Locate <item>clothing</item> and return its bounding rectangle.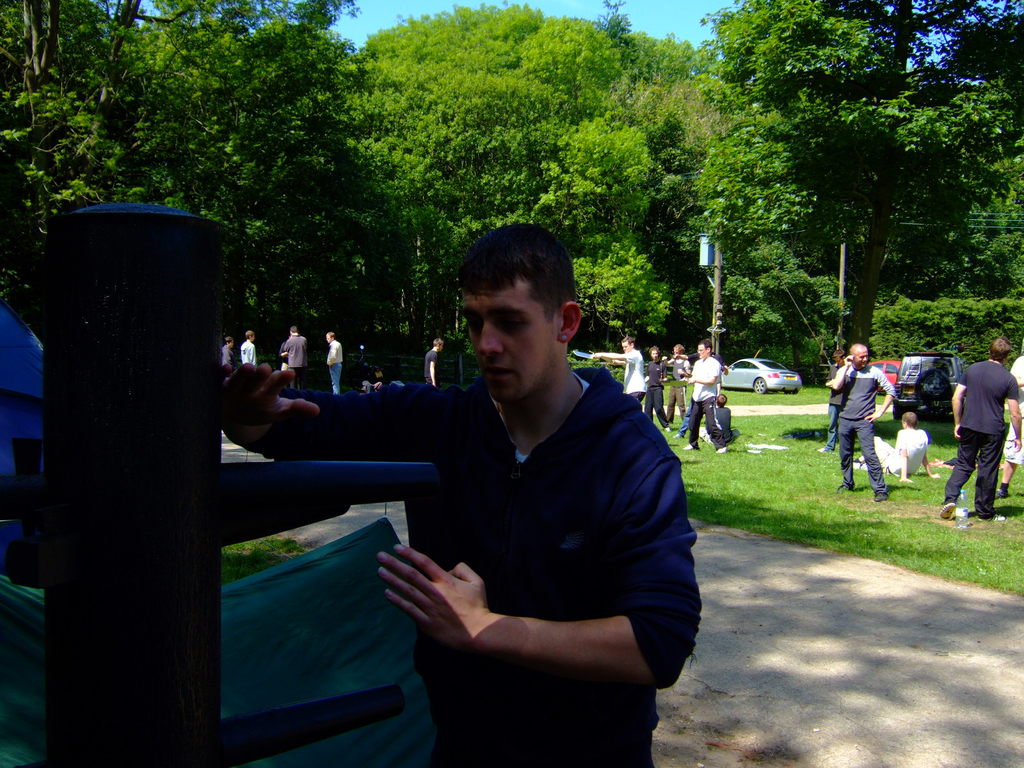
(625,352,643,401).
